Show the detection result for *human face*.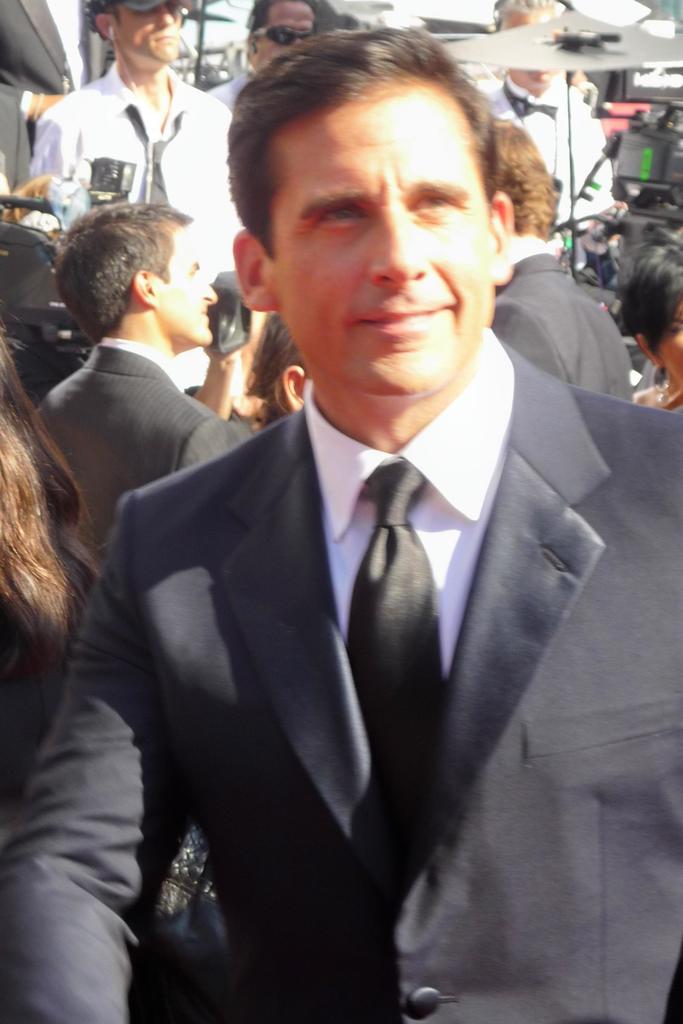
{"left": 495, "top": 1, "right": 555, "bottom": 94}.
